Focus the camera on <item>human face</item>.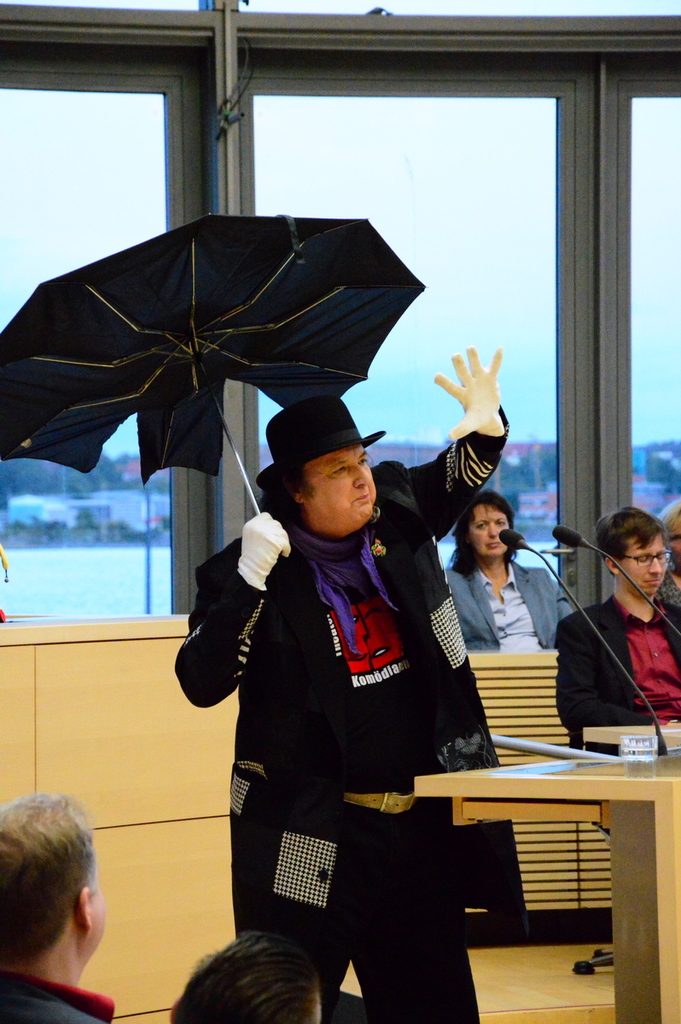
Focus region: 672/521/680/562.
